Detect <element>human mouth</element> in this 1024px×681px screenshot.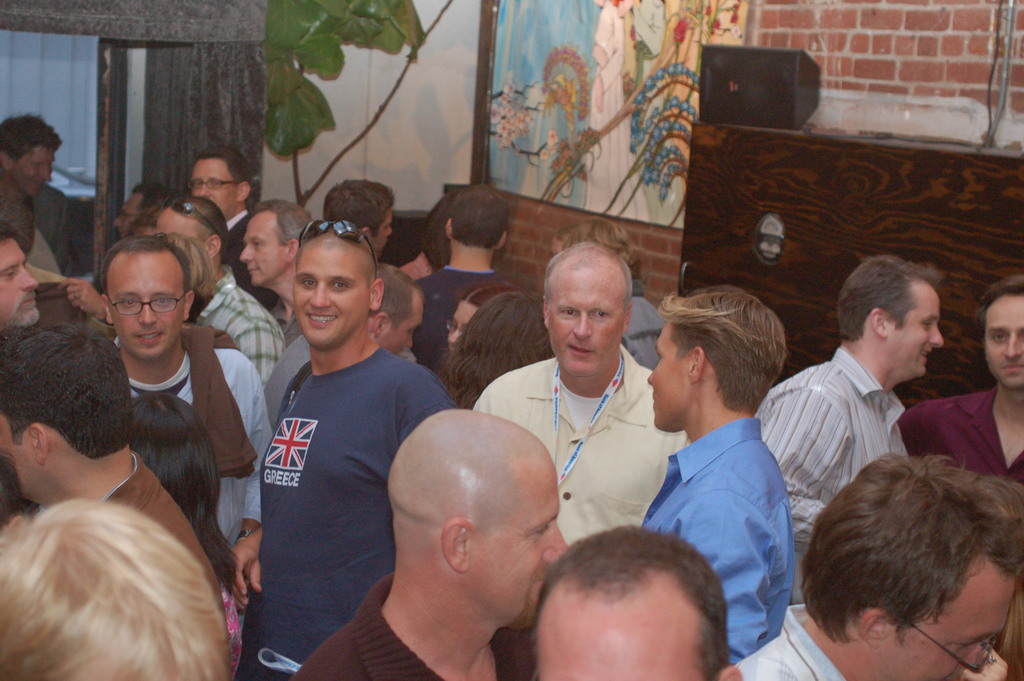
Detection: (left=643, top=390, right=662, bottom=403).
